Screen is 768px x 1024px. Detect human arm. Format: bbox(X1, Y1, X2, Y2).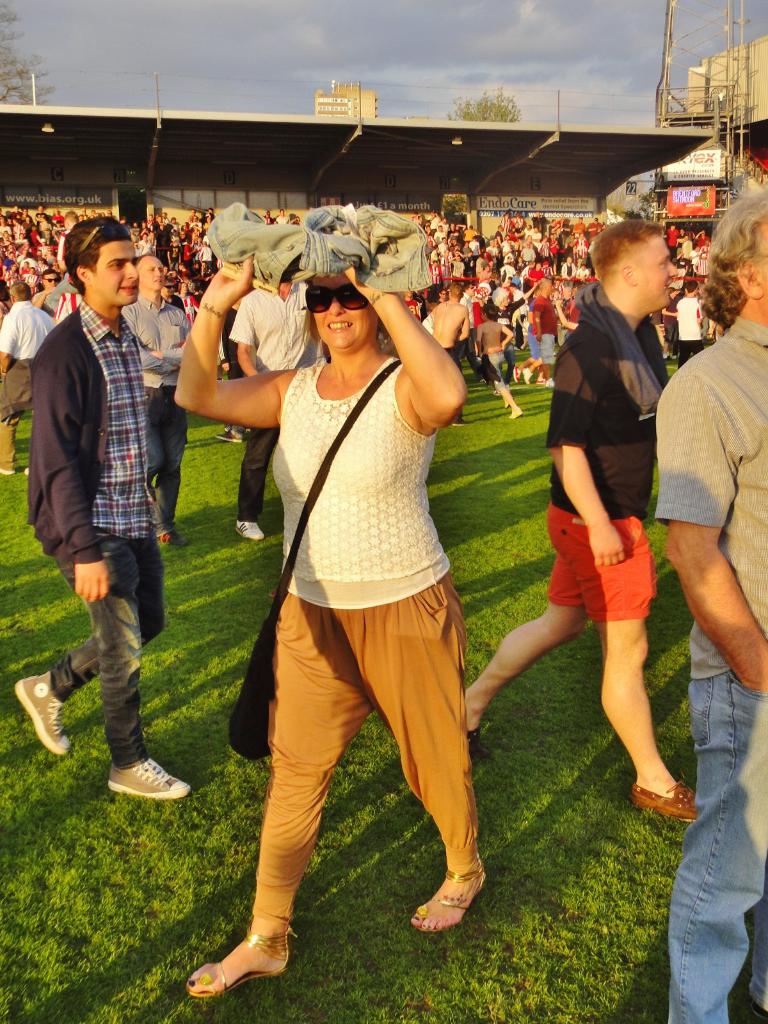
bbox(520, 241, 529, 248).
